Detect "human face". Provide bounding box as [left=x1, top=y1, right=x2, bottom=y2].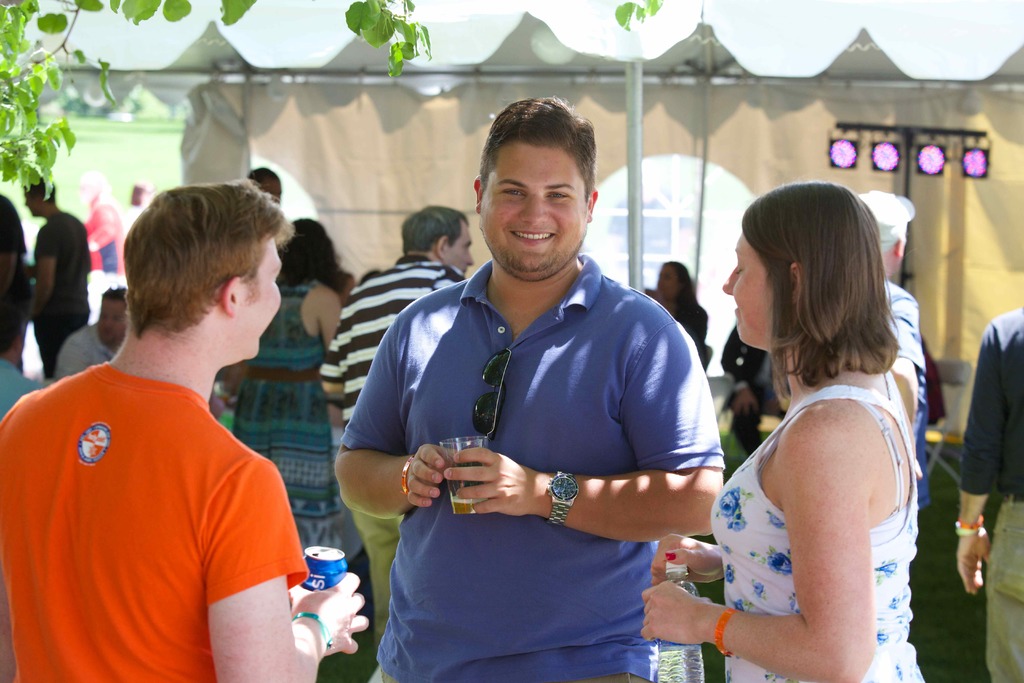
[left=477, top=138, right=588, bottom=283].
